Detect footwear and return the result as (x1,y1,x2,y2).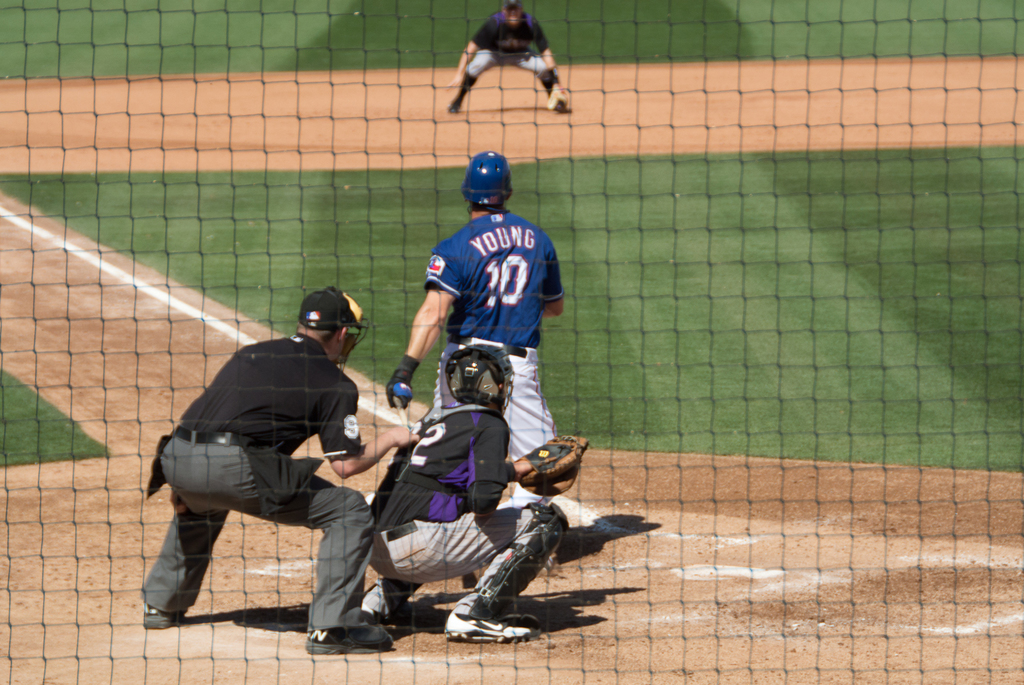
(361,600,425,626).
